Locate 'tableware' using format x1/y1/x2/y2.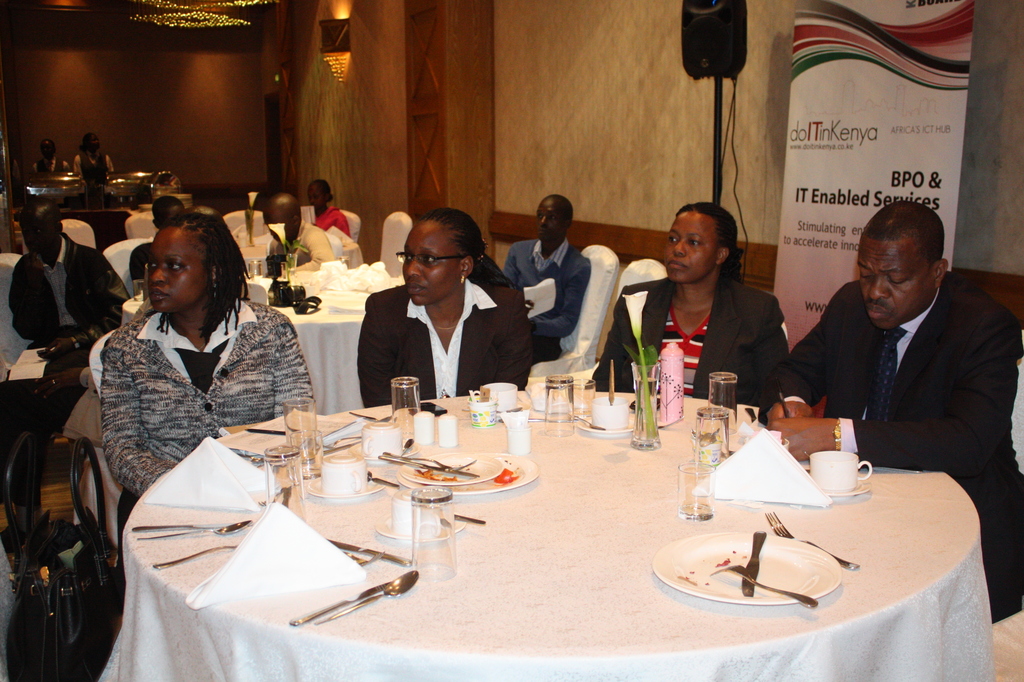
608/359/617/405.
